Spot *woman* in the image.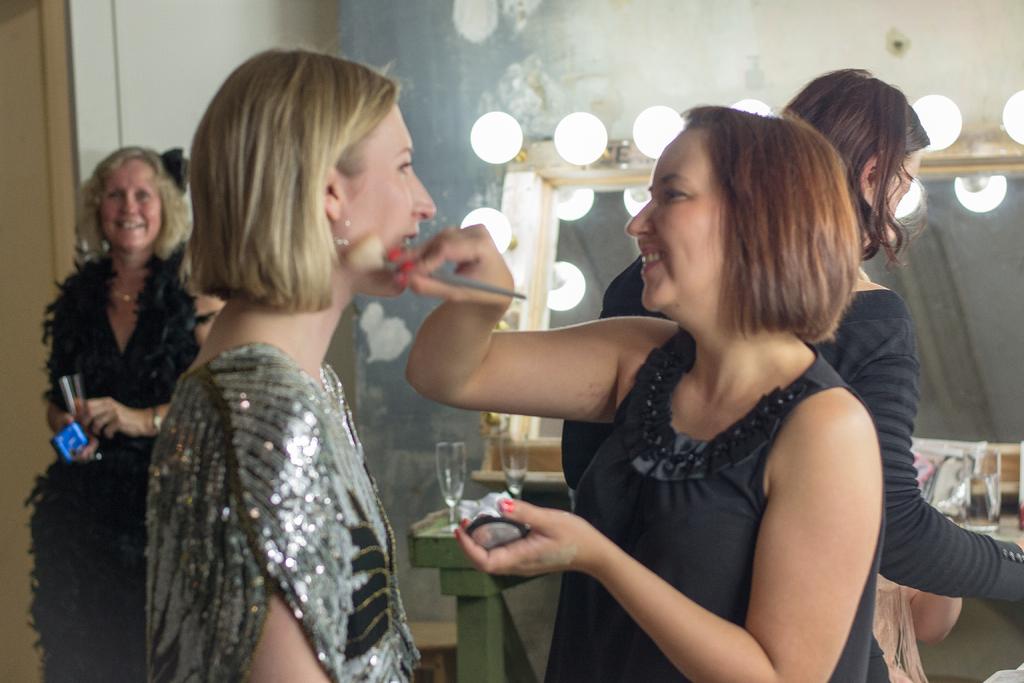
*woman* found at pyautogui.locateOnScreen(26, 140, 228, 682).
